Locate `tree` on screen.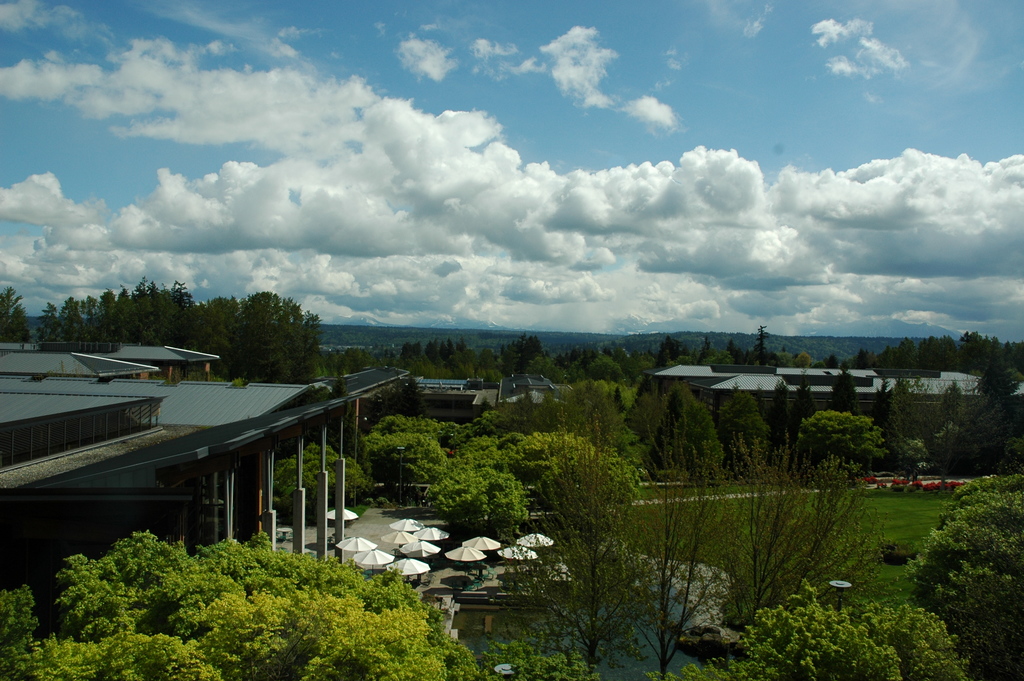
On screen at (left=490, top=430, right=598, bottom=489).
